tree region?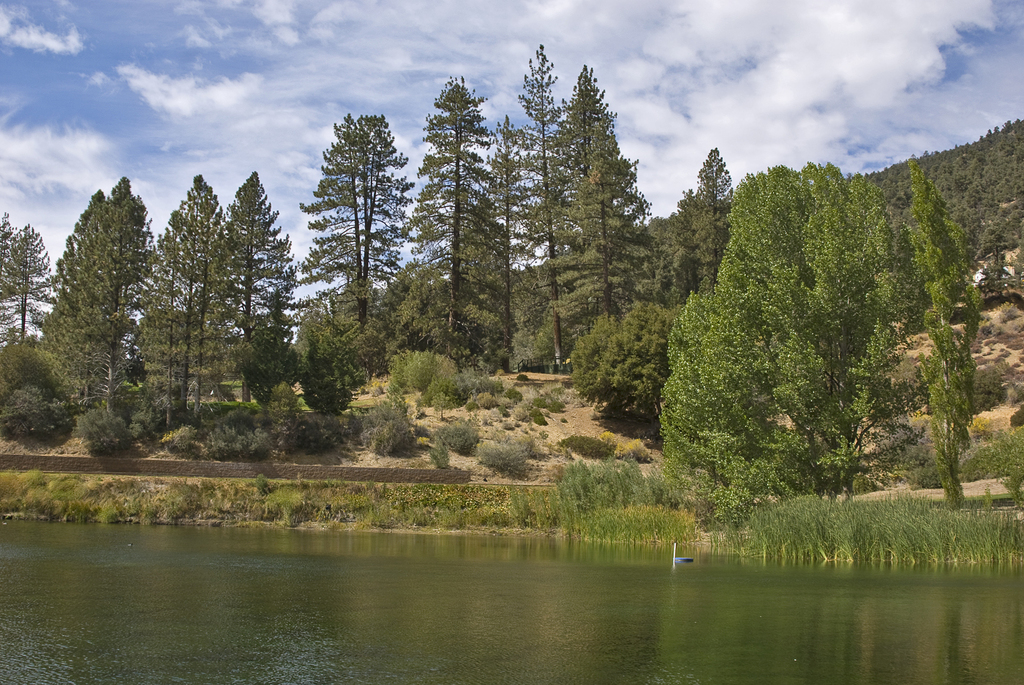
left=0, top=208, right=51, bottom=343
